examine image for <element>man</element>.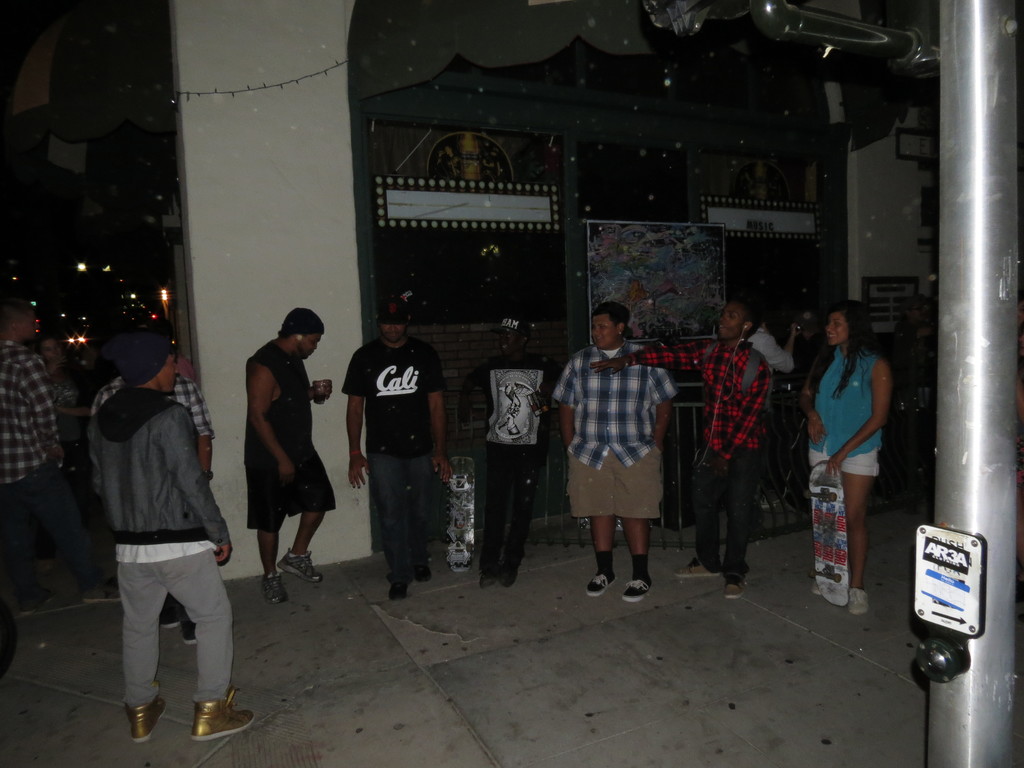
Examination result: [left=236, top=303, right=338, bottom=612].
